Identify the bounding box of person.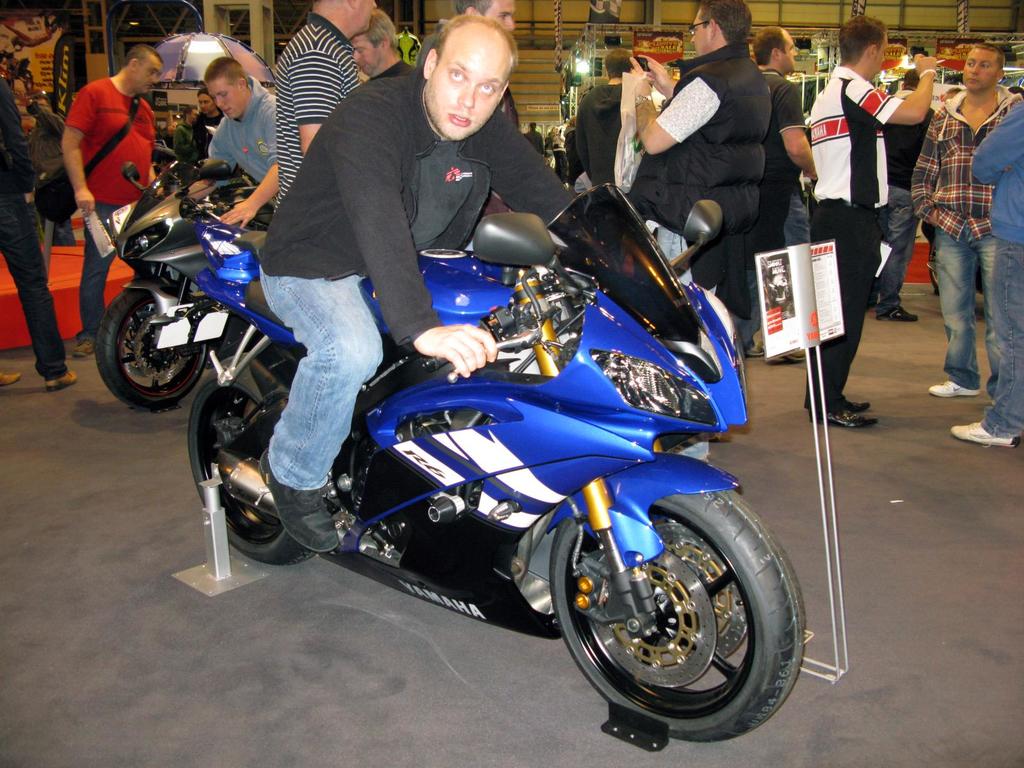
{"x1": 952, "y1": 98, "x2": 1023, "y2": 450}.
